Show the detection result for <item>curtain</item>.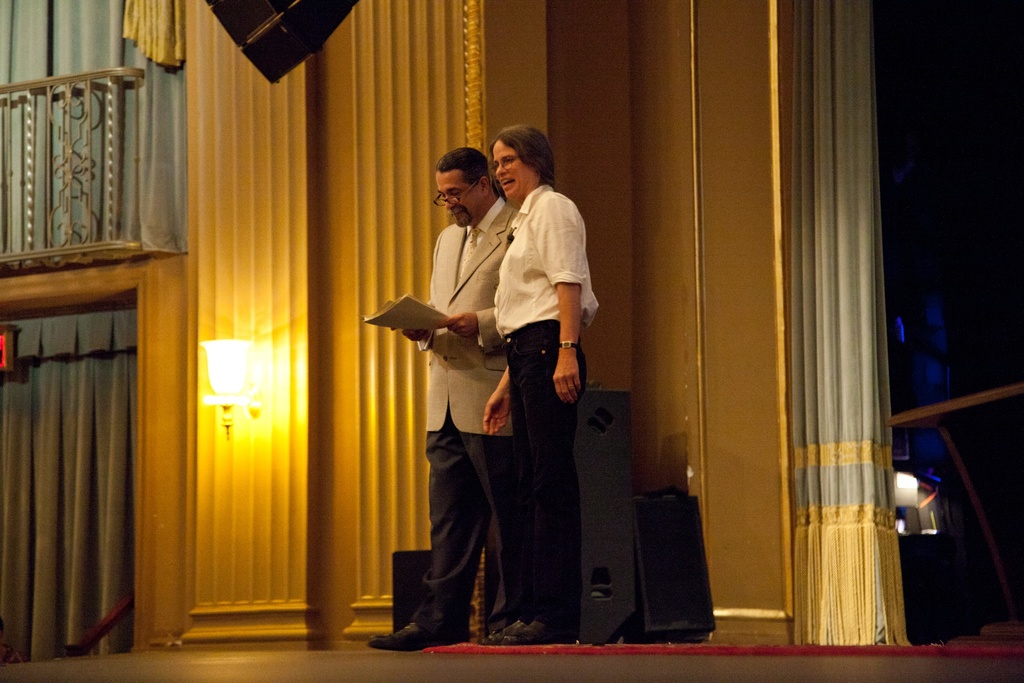
pyautogui.locateOnScreen(0, 0, 184, 255).
